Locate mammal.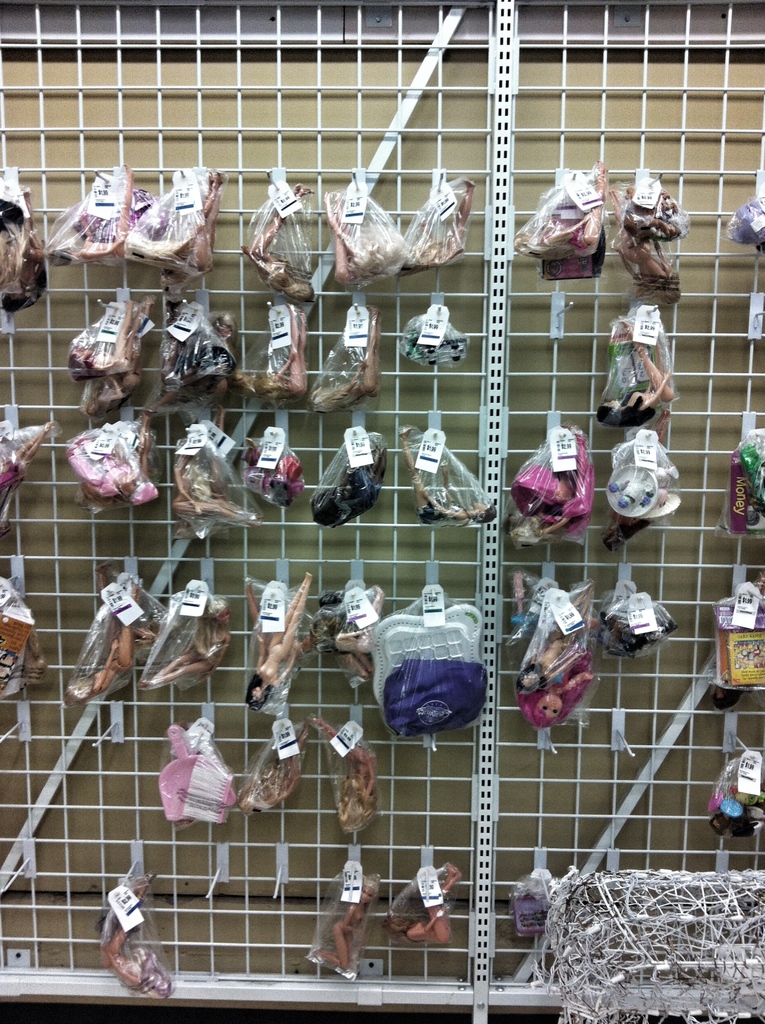
Bounding box: Rect(48, 161, 127, 271).
